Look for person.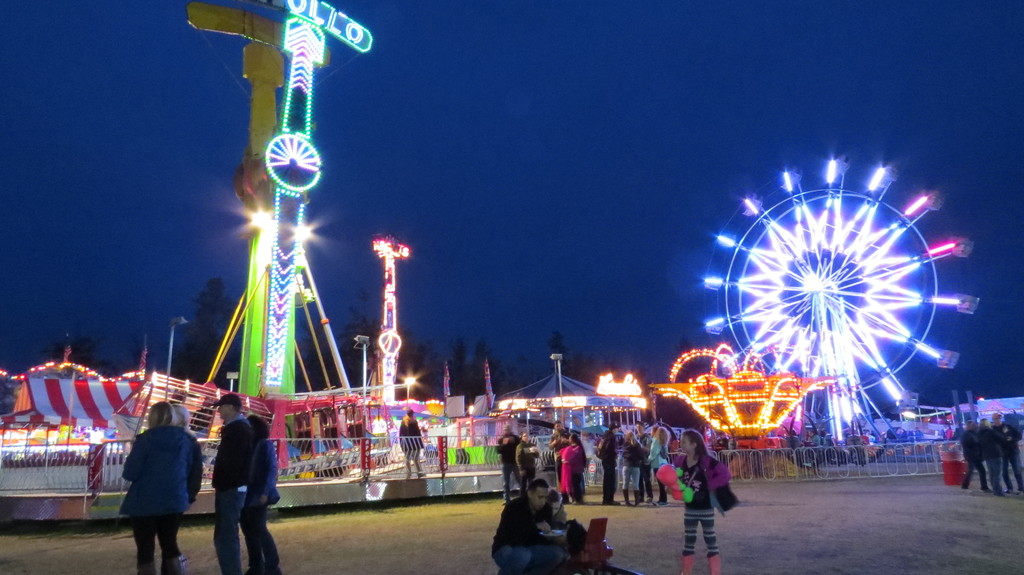
Found: box=[983, 411, 1022, 499].
